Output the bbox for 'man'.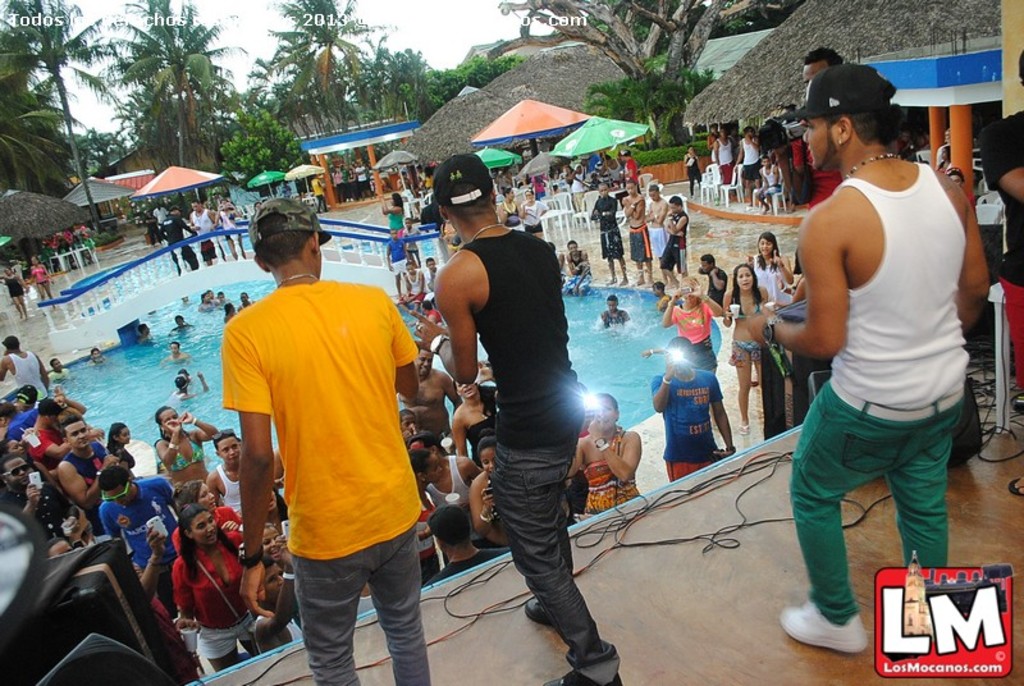
(x1=308, y1=174, x2=328, y2=211).
